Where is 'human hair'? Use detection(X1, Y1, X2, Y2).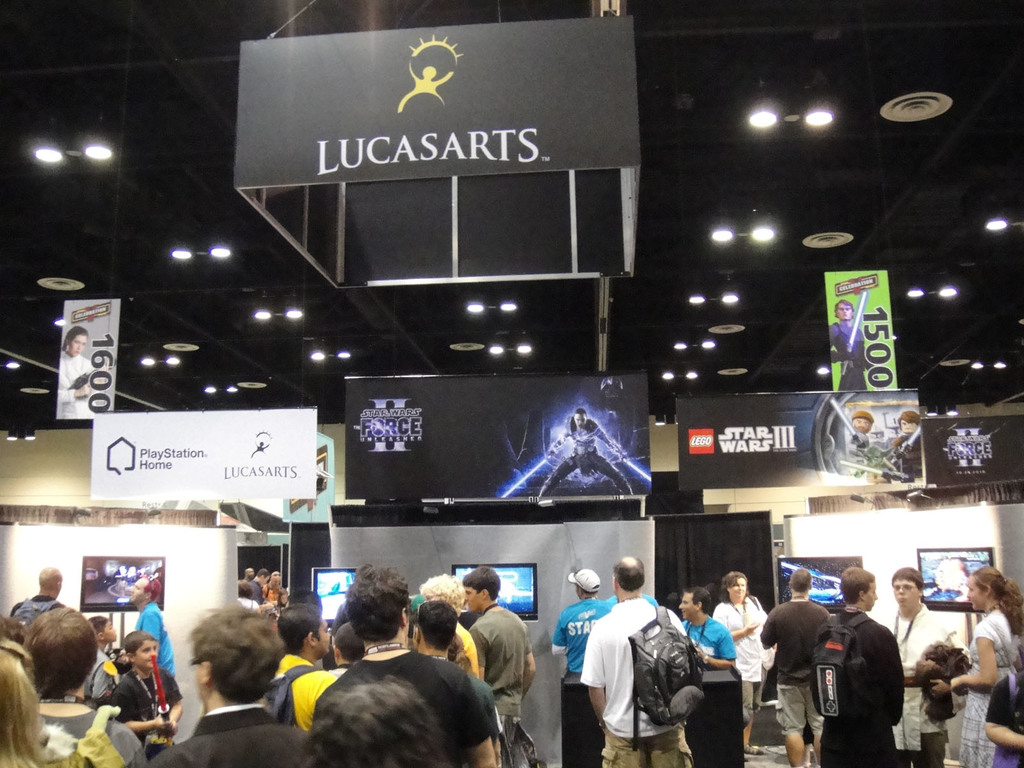
detection(724, 569, 748, 588).
